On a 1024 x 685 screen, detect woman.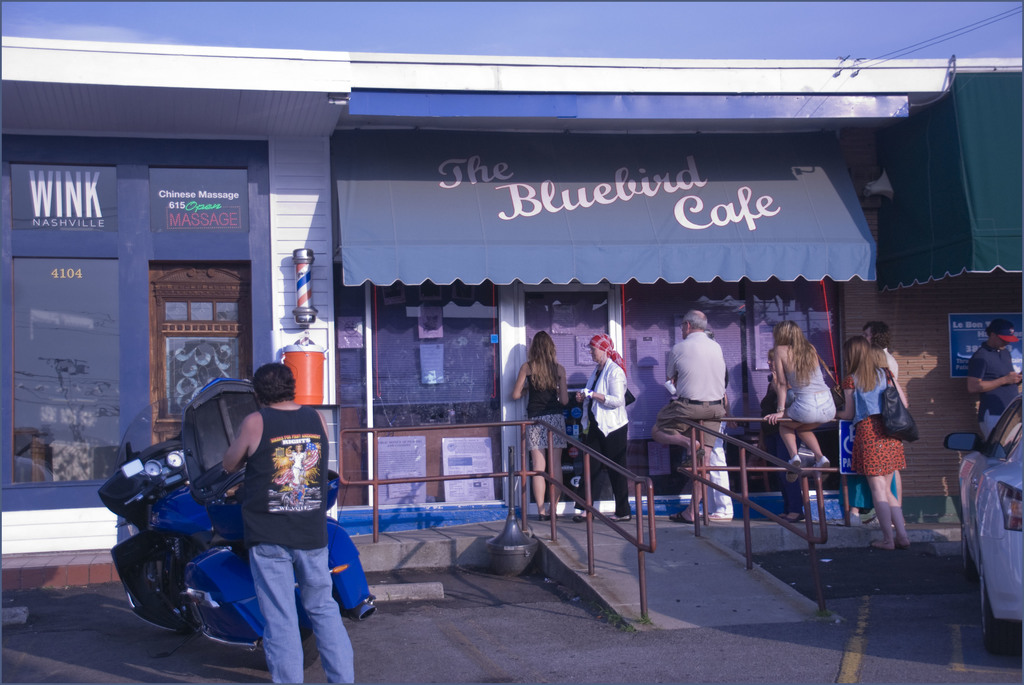
Rect(764, 317, 836, 485).
